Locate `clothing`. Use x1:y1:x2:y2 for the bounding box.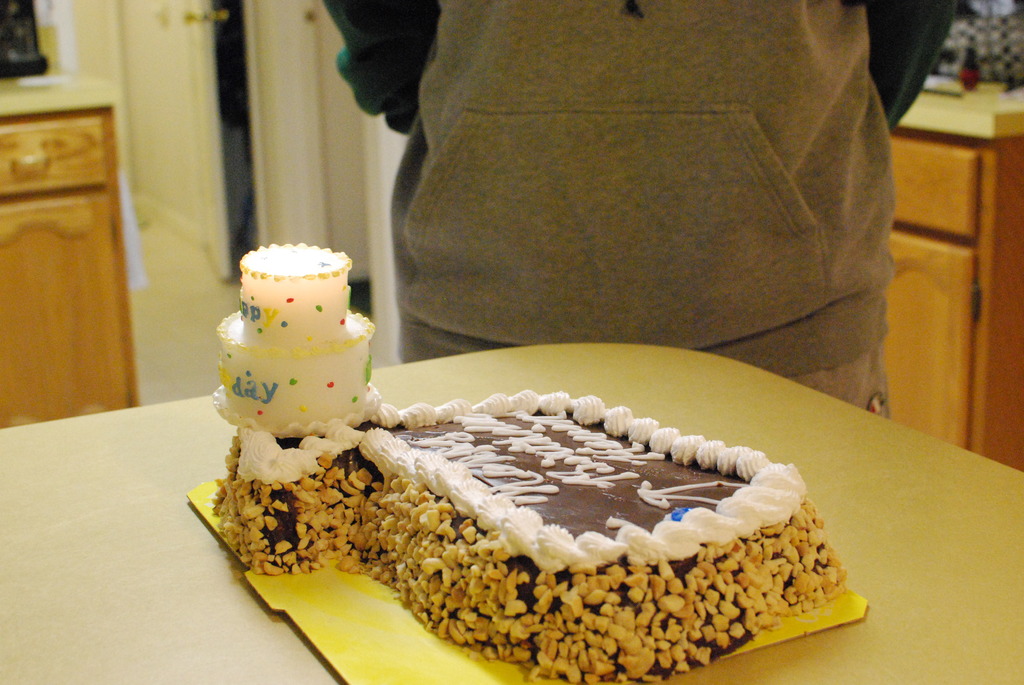
276:0:943:411.
